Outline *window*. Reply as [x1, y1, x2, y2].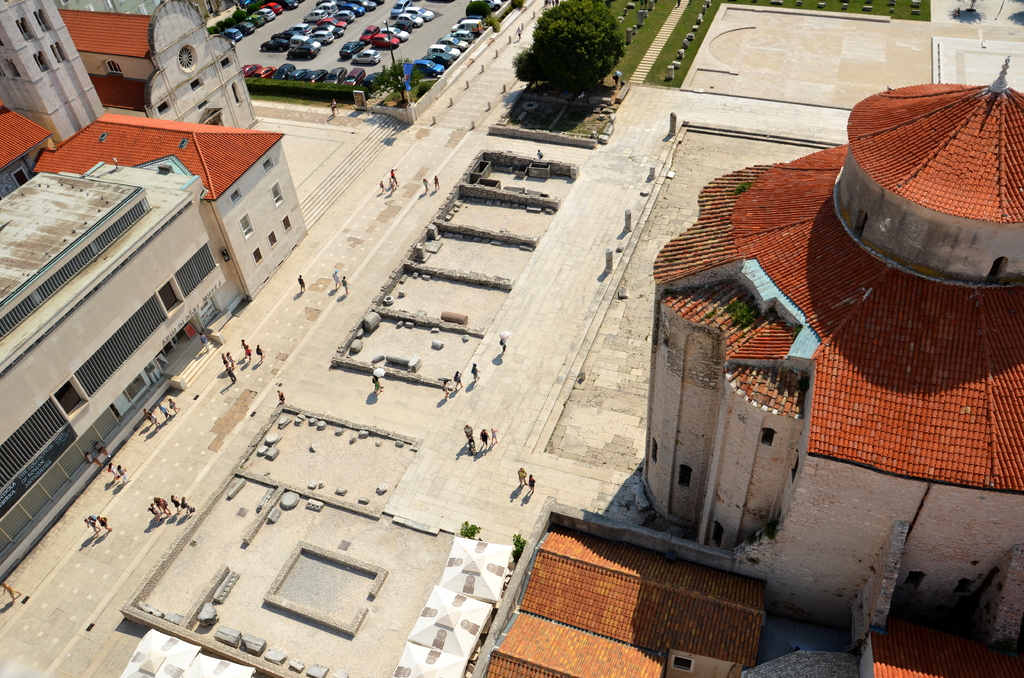
[34, 52, 47, 68].
